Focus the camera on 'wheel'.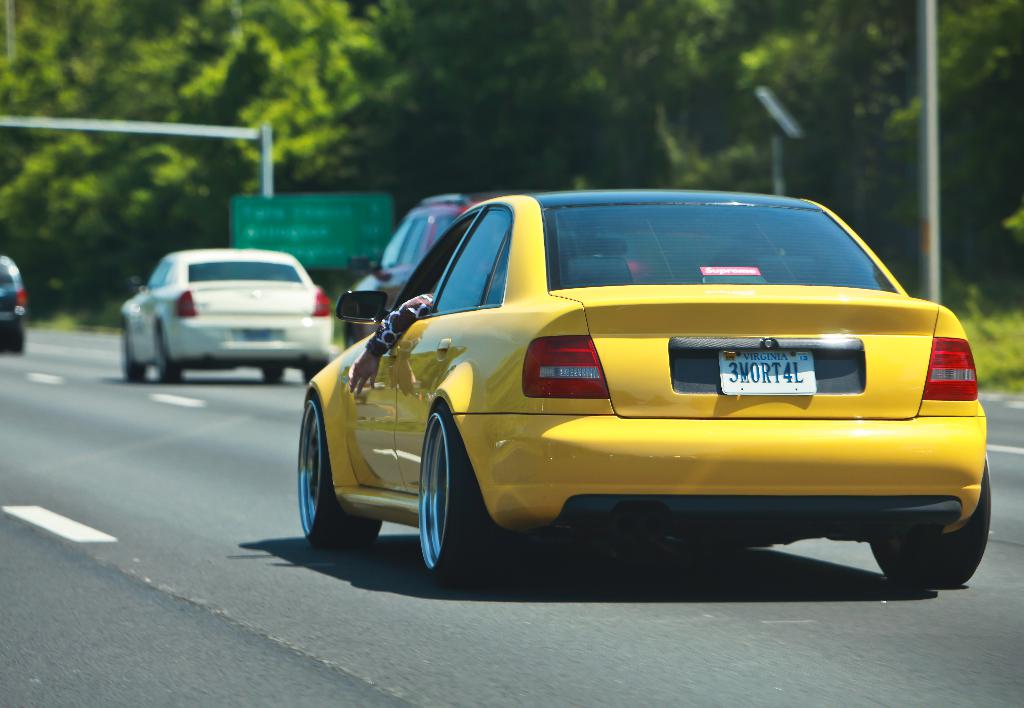
Focus region: <region>417, 411, 467, 575</region>.
